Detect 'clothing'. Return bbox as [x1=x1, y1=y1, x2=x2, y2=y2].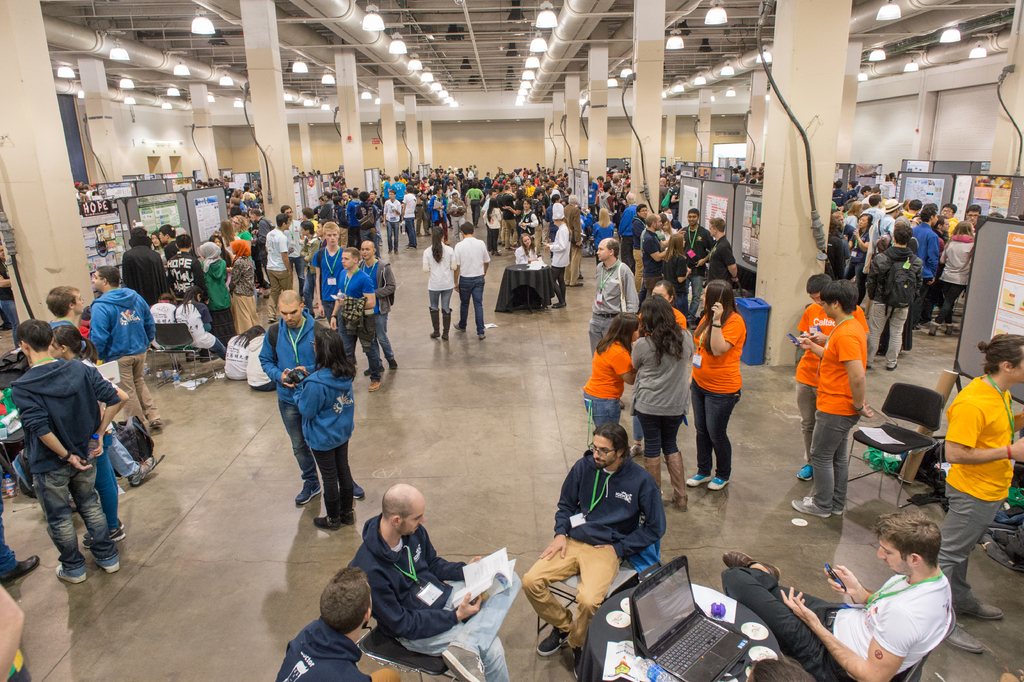
[x1=10, y1=358, x2=113, y2=572].
